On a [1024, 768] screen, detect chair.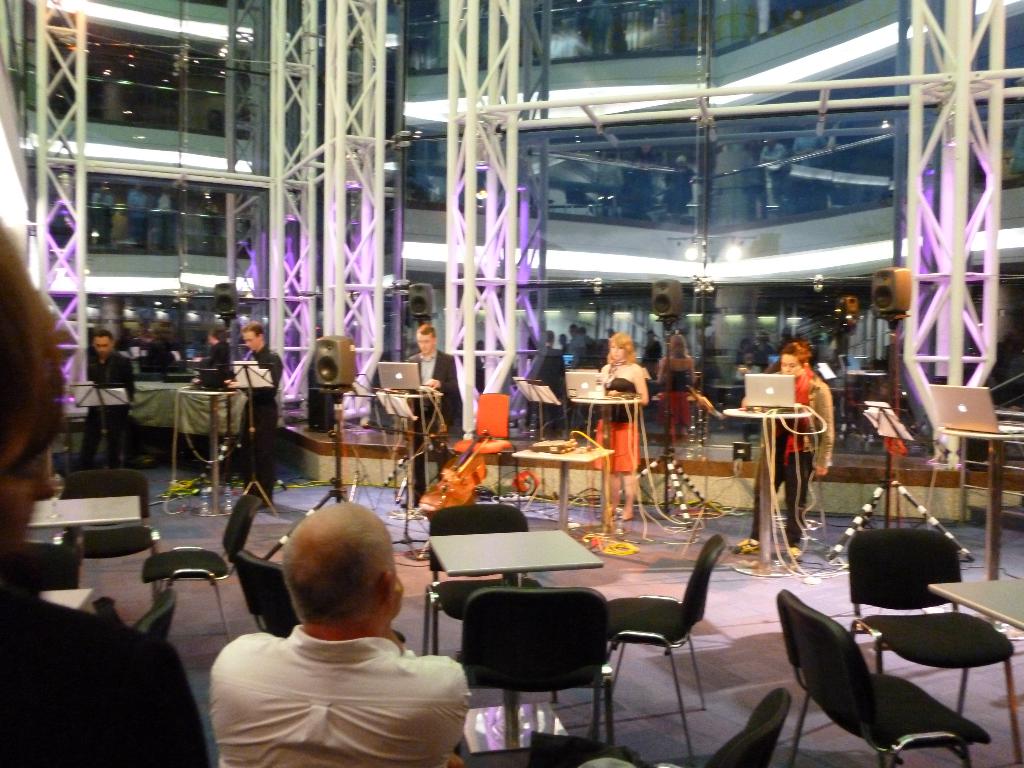
(x1=234, y1=548, x2=406, y2=646).
